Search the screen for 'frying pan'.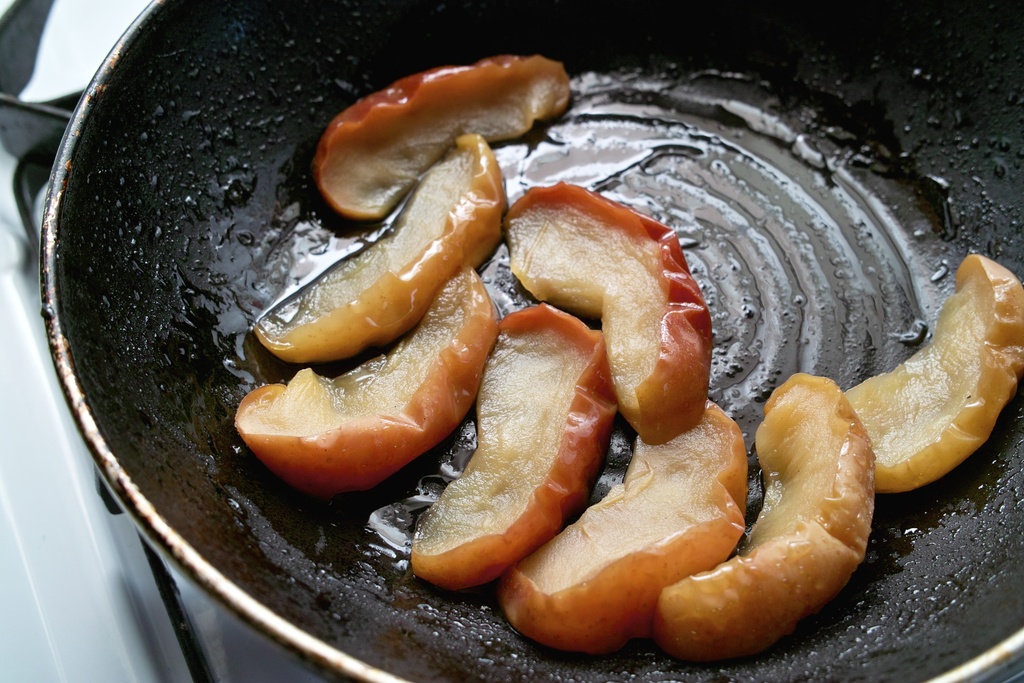
Found at Rect(44, 0, 1023, 682).
